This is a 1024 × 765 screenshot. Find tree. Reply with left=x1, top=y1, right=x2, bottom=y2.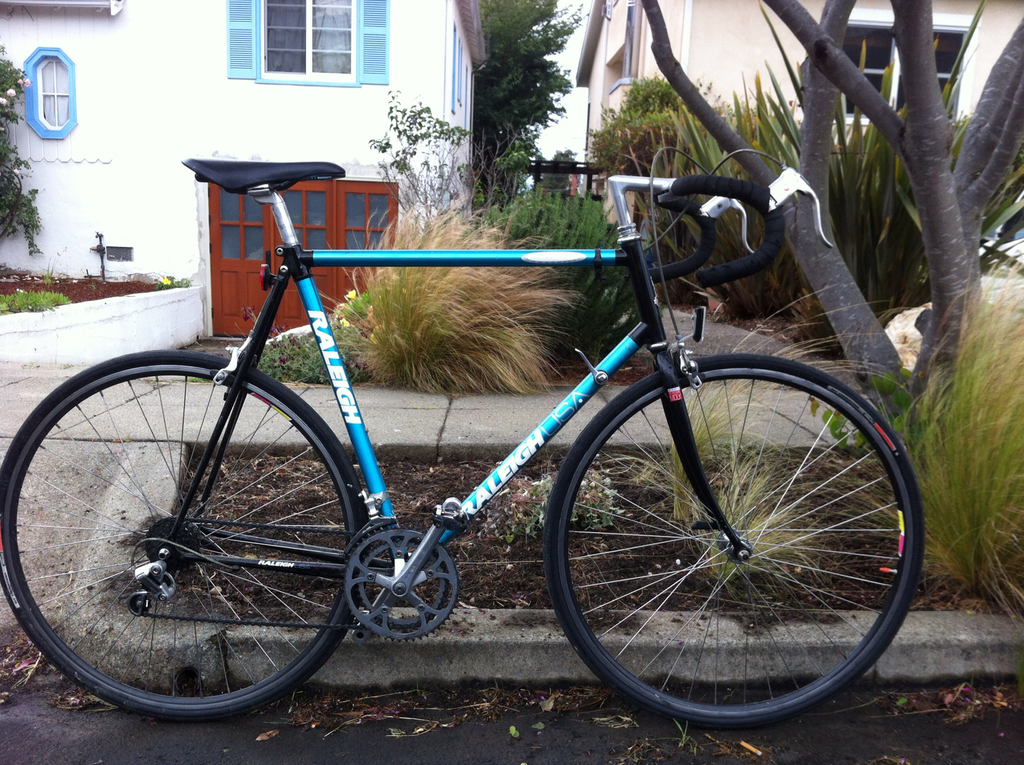
left=366, top=81, right=639, bottom=370.
